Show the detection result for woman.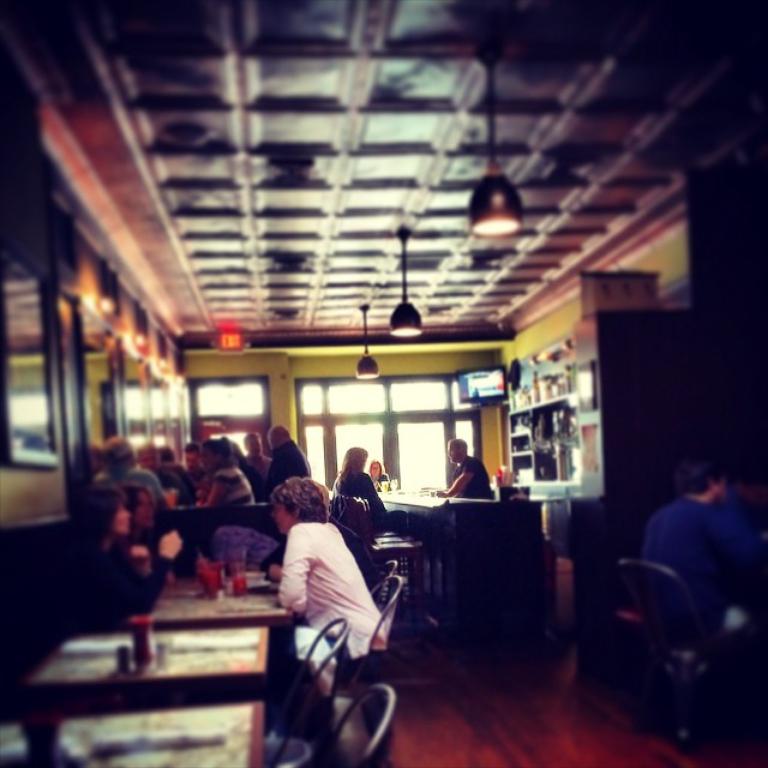
<region>196, 443, 265, 516</region>.
